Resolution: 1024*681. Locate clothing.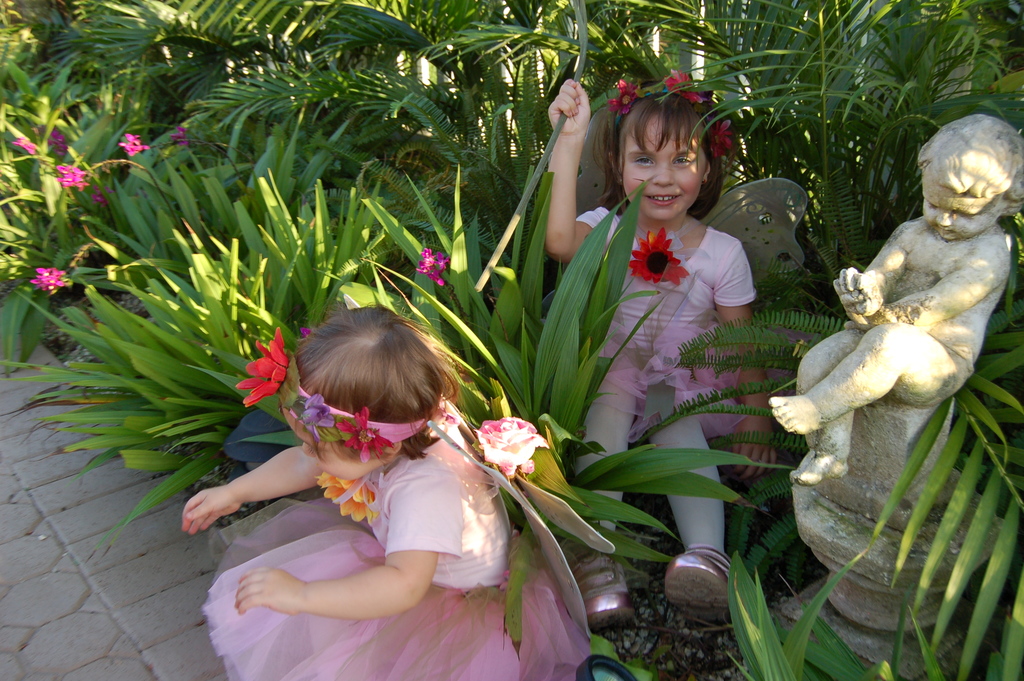
(201,395,593,680).
